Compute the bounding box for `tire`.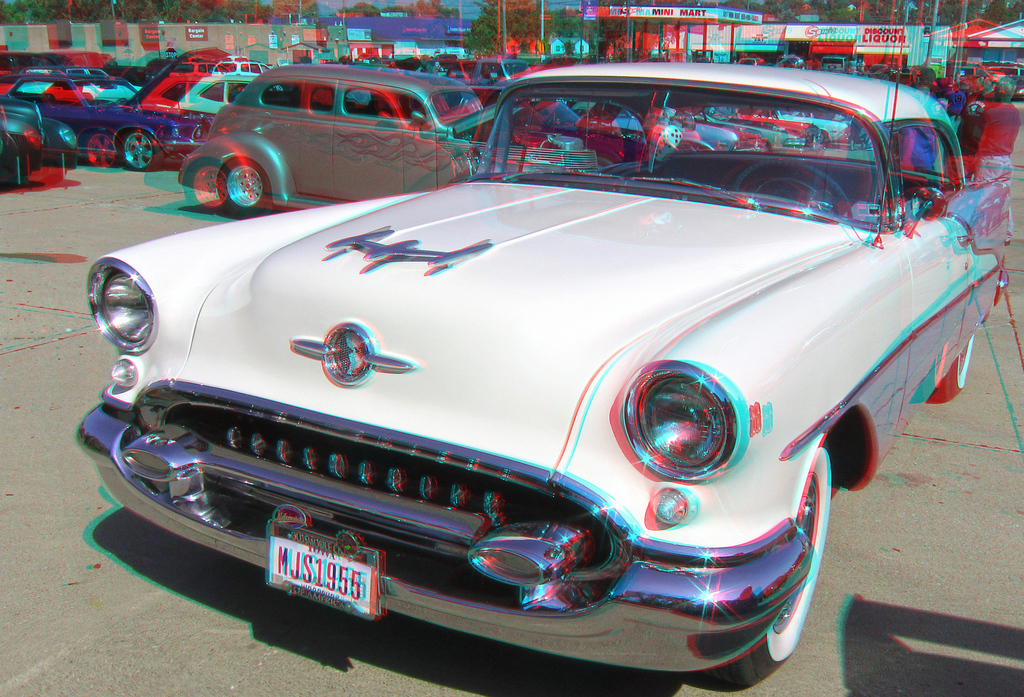
122:129:158:168.
